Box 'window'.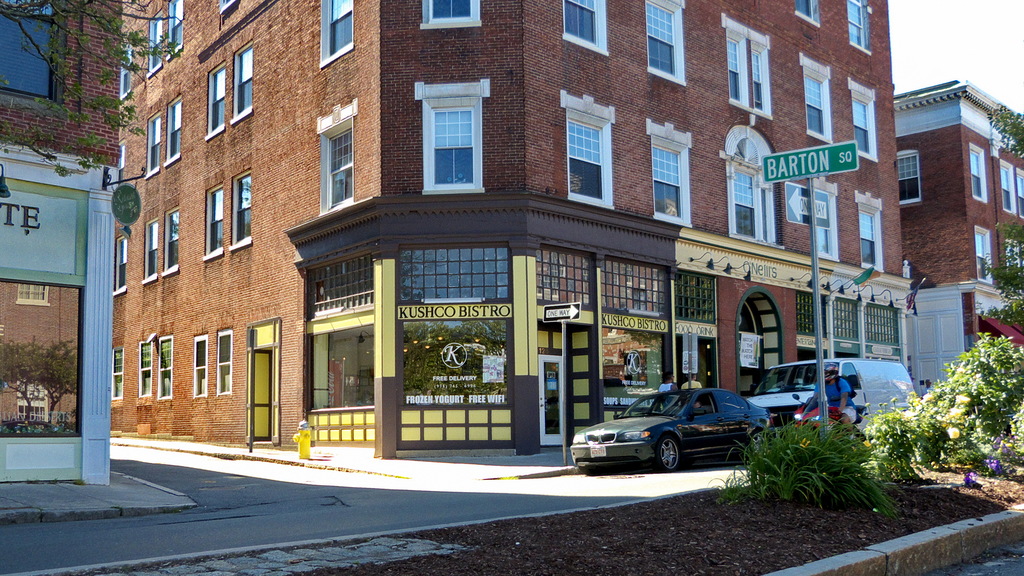
BBox(859, 210, 876, 264).
